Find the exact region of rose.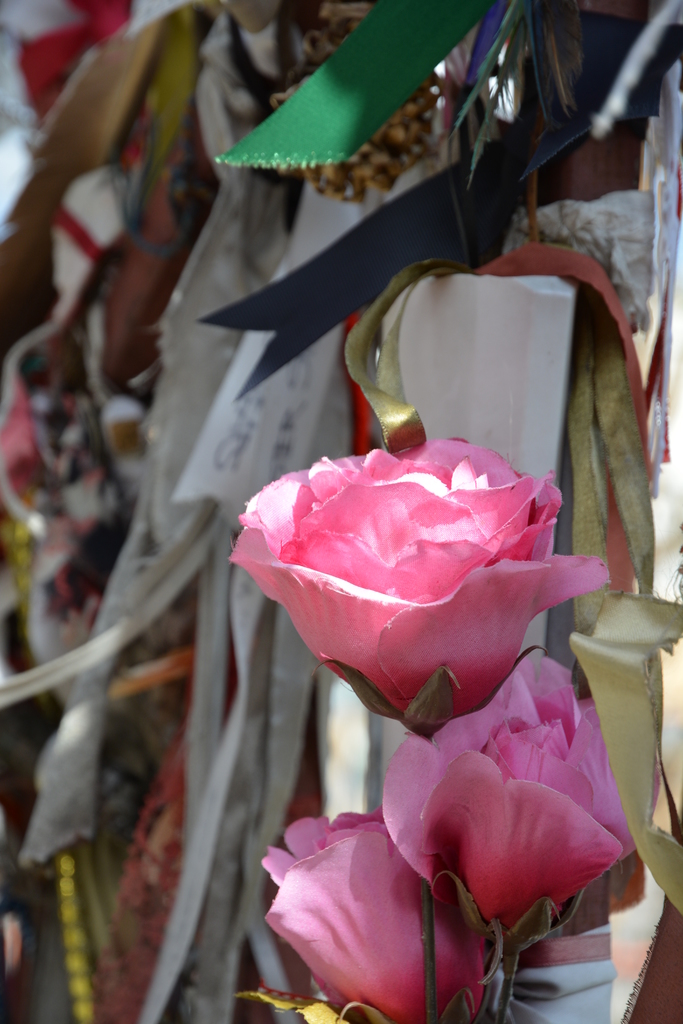
Exact region: BBox(251, 808, 497, 1023).
